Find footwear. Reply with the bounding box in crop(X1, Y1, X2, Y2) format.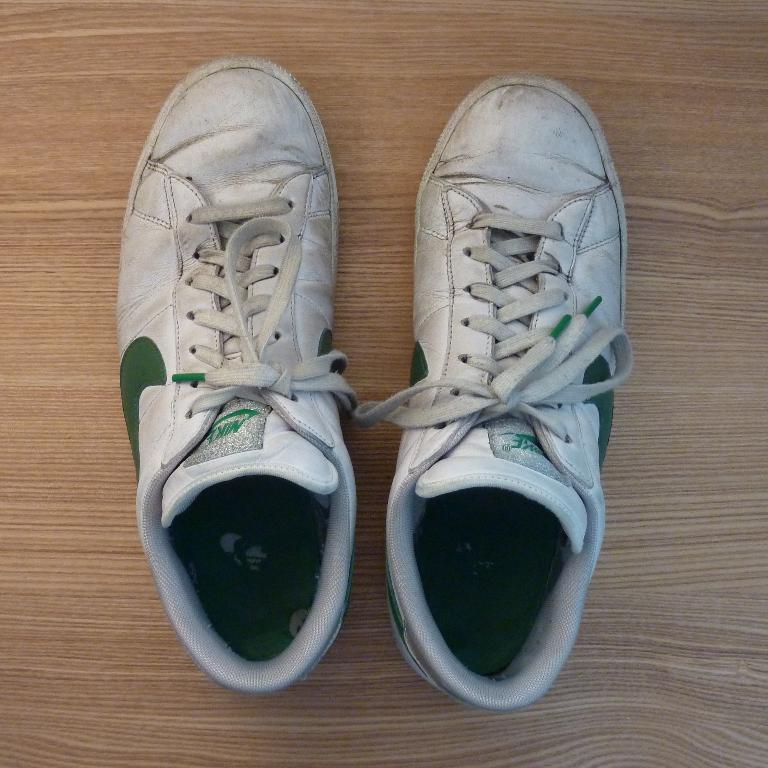
crop(366, 58, 639, 756).
